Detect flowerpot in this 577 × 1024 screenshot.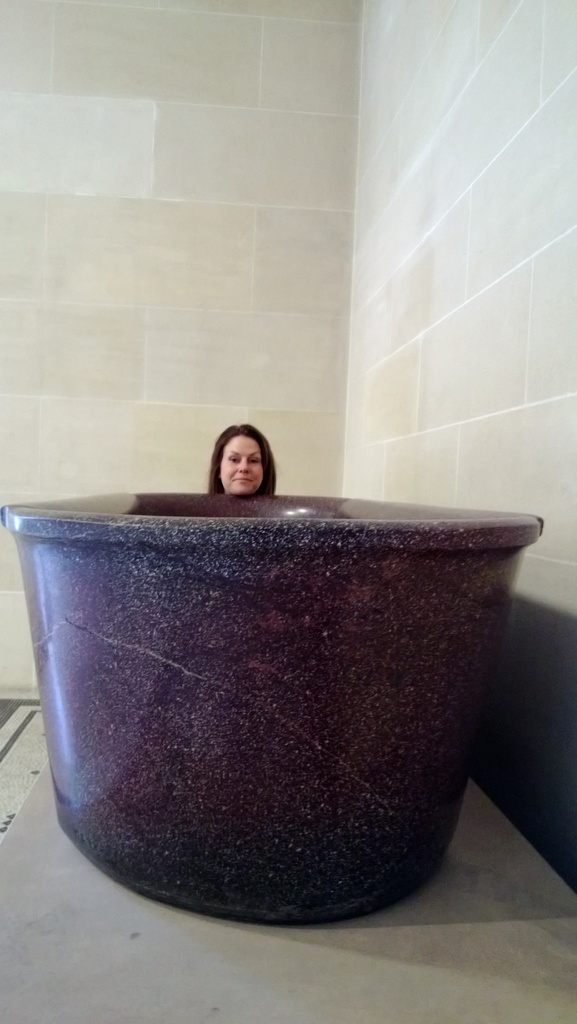
Detection: left=60, top=313, right=517, bottom=910.
